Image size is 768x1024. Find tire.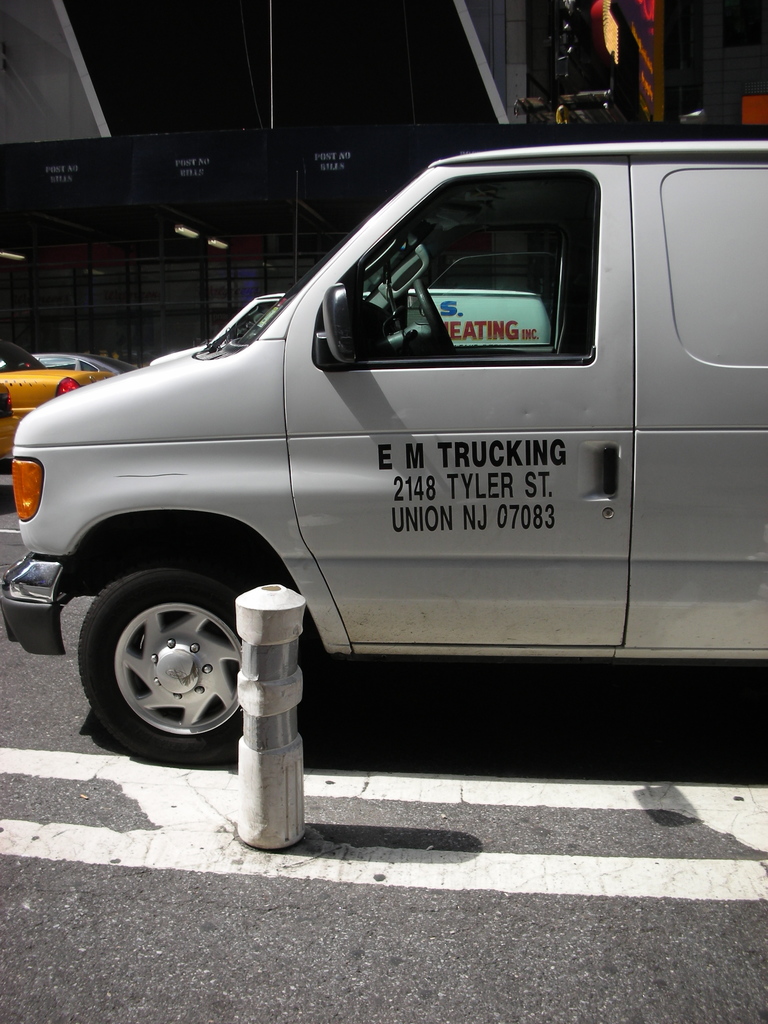
68/551/254/756.
